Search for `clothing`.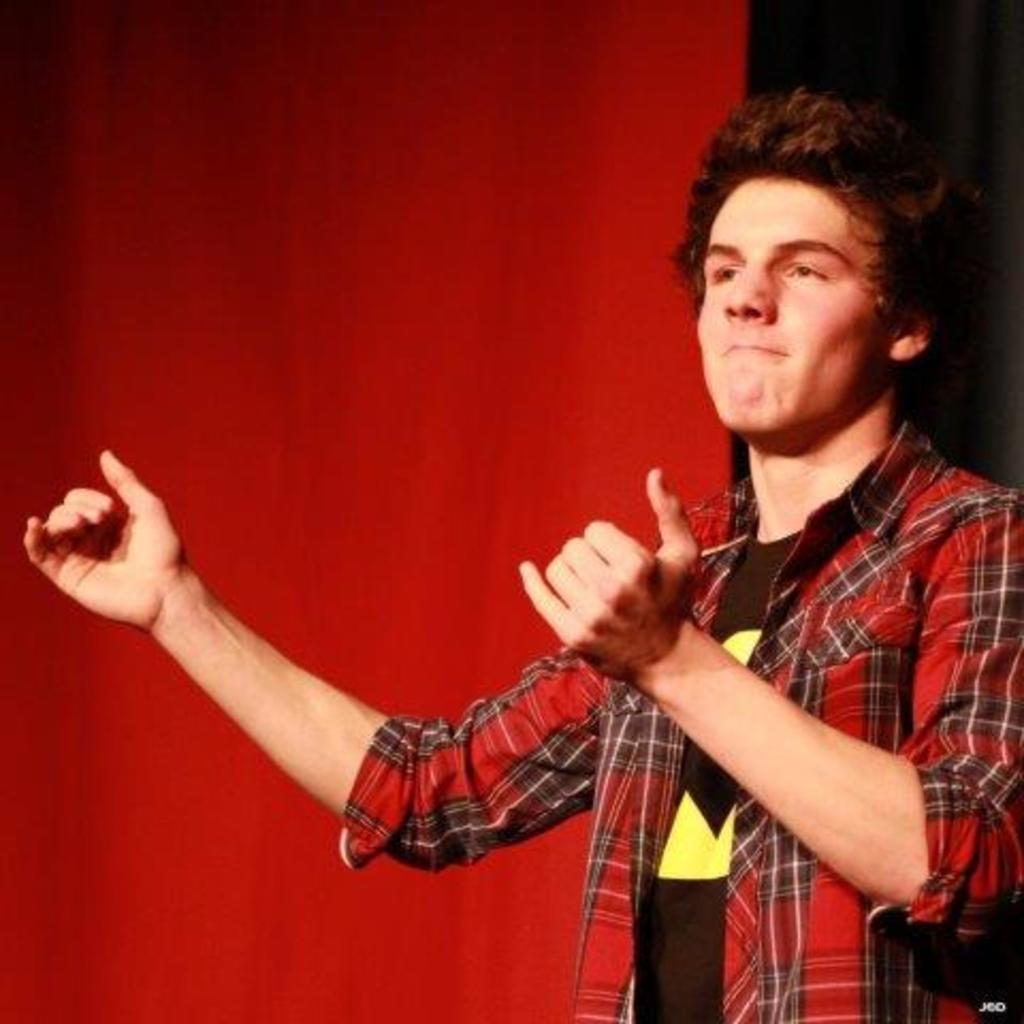
Found at select_region(339, 418, 1022, 1022).
